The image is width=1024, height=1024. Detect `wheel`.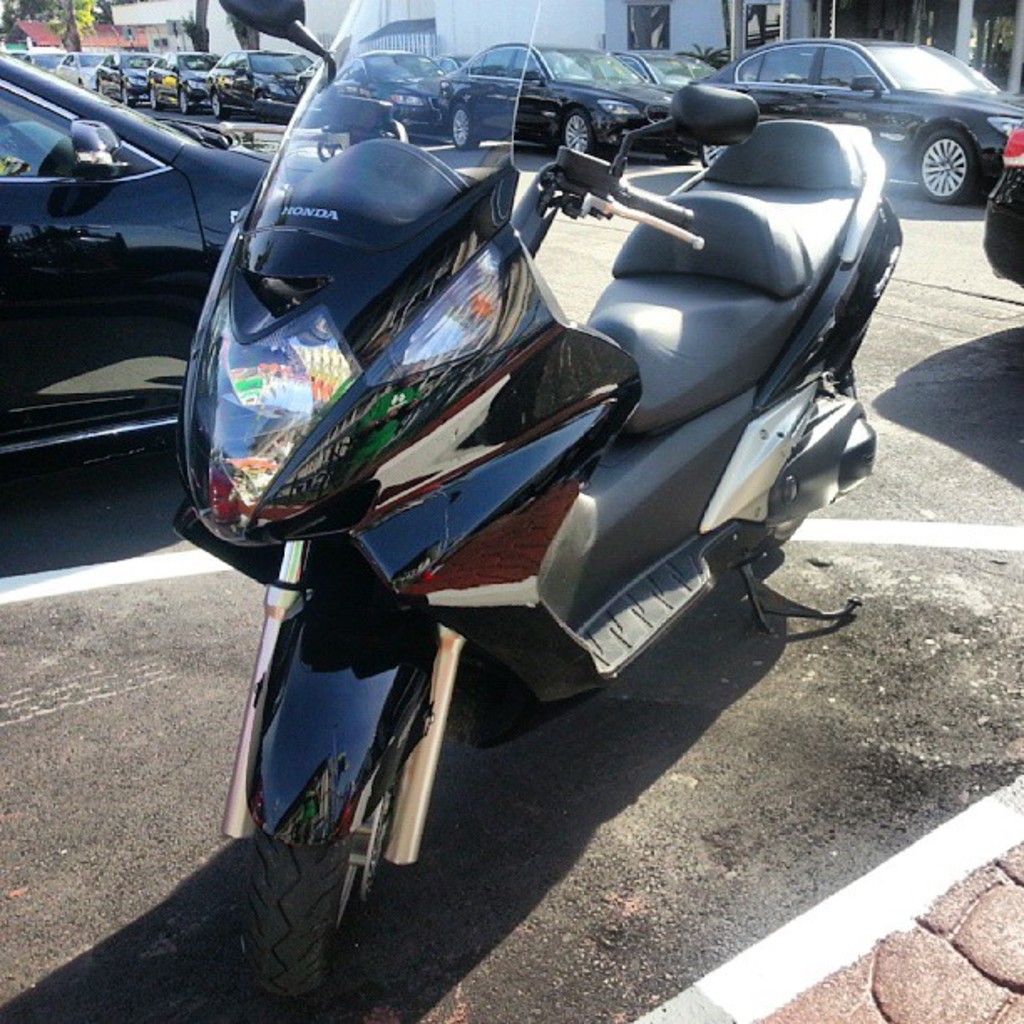
Detection: {"x1": 142, "y1": 85, "x2": 159, "y2": 109}.
